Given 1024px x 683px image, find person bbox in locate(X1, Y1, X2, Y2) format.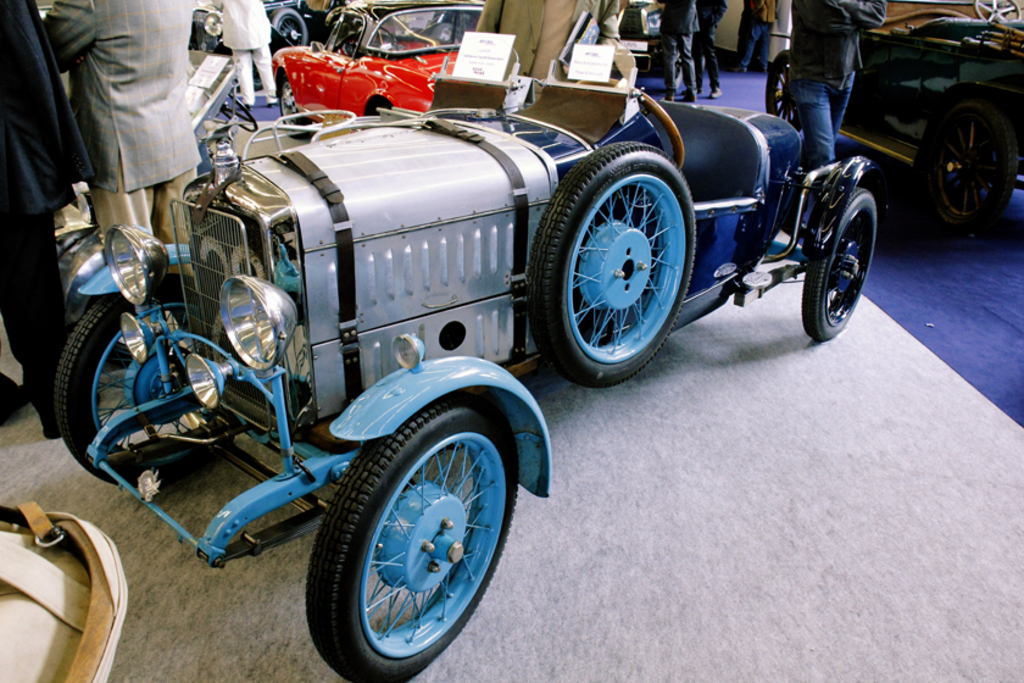
locate(199, 0, 289, 117).
